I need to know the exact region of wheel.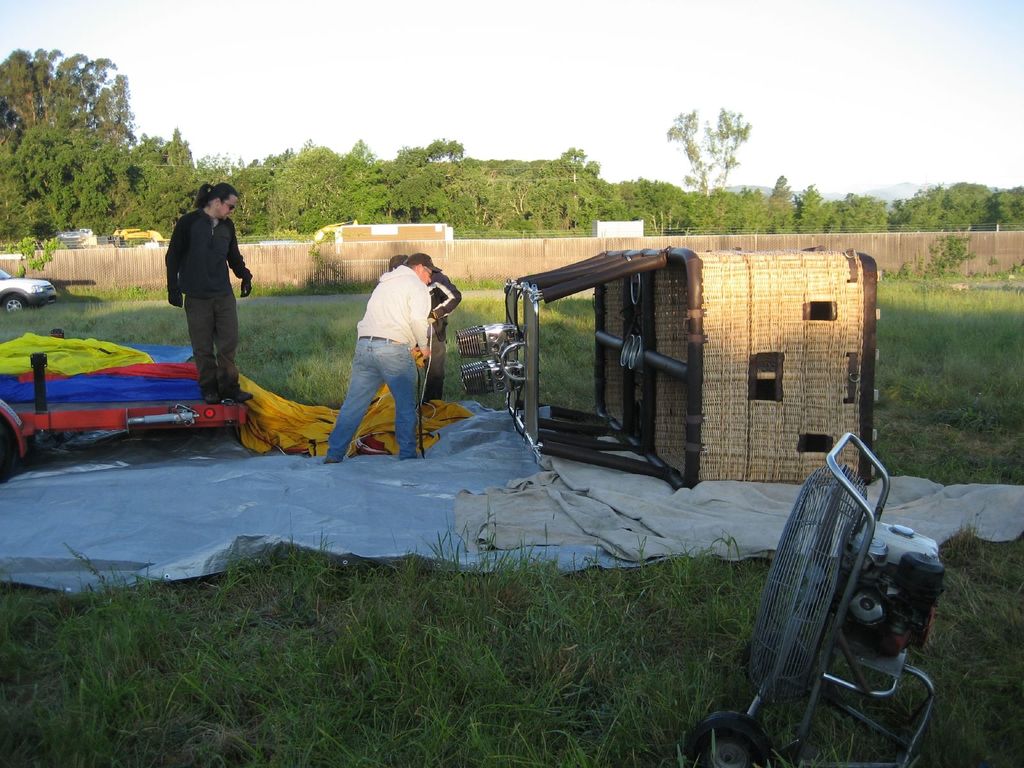
Region: l=8, t=294, r=25, b=312.
